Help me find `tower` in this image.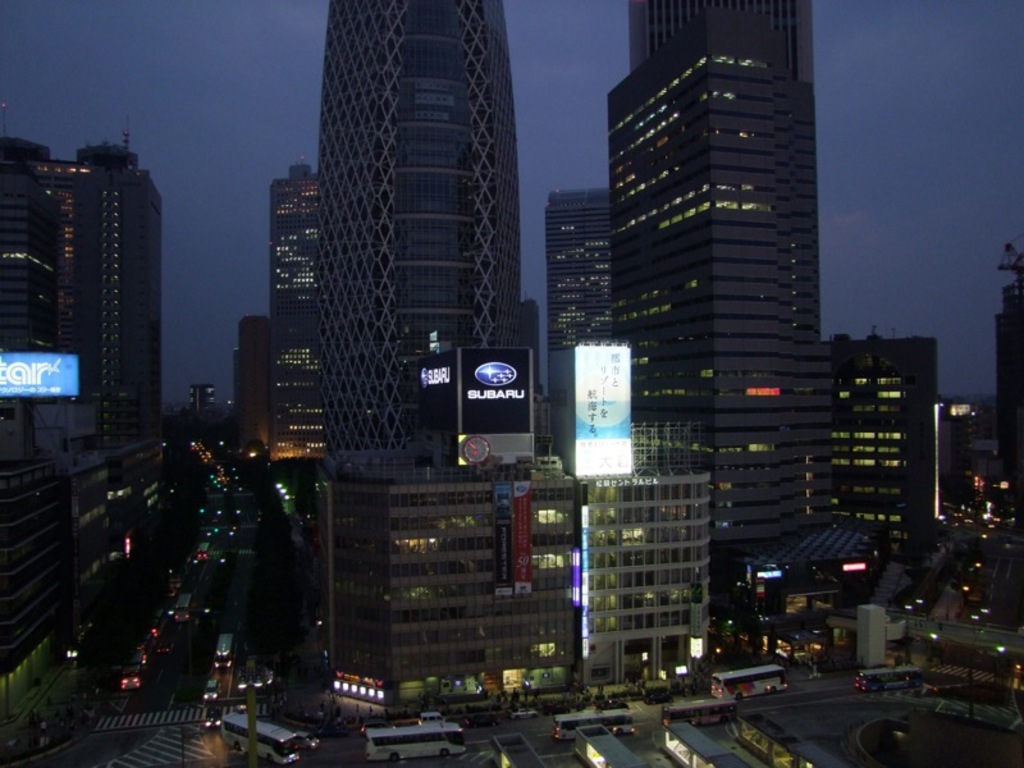
Found it: (x1=593, y1=0, x2=856, y2=600).
